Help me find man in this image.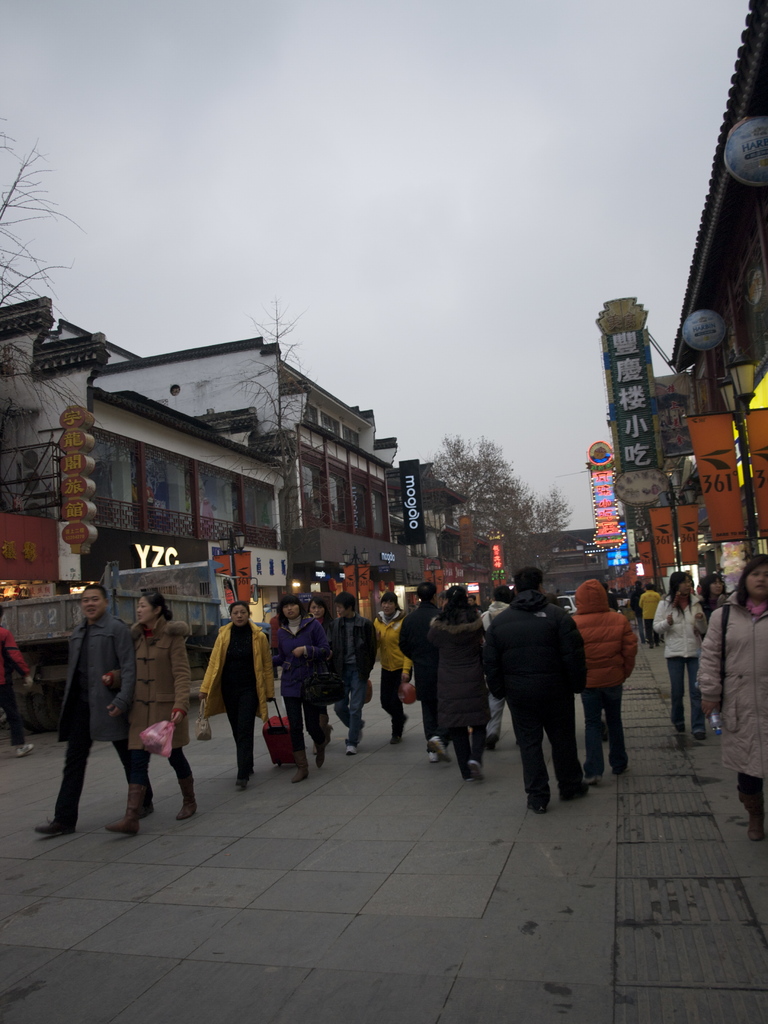
Found it: [653, 577, 709, 755].
